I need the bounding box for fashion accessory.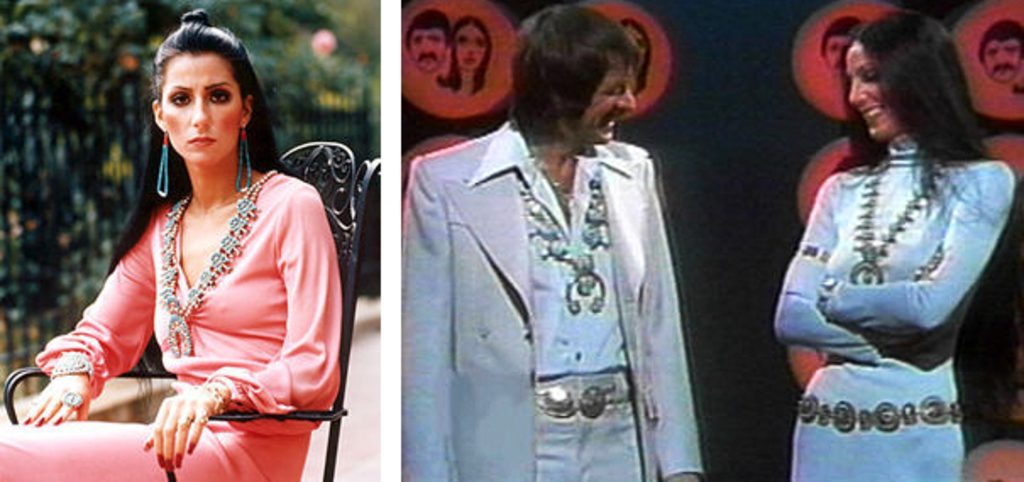
Here it is: x1=51, y1=414, x2=66, y2=431.
